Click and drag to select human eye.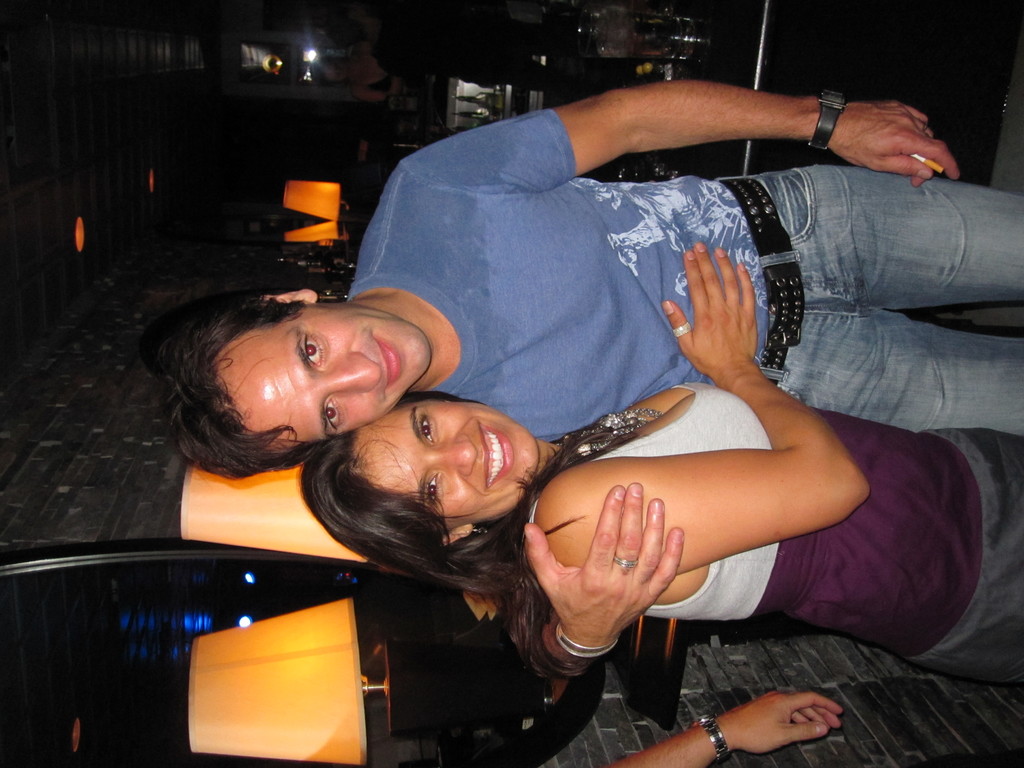
Selection: BBox(422, 471, 445, 509).
